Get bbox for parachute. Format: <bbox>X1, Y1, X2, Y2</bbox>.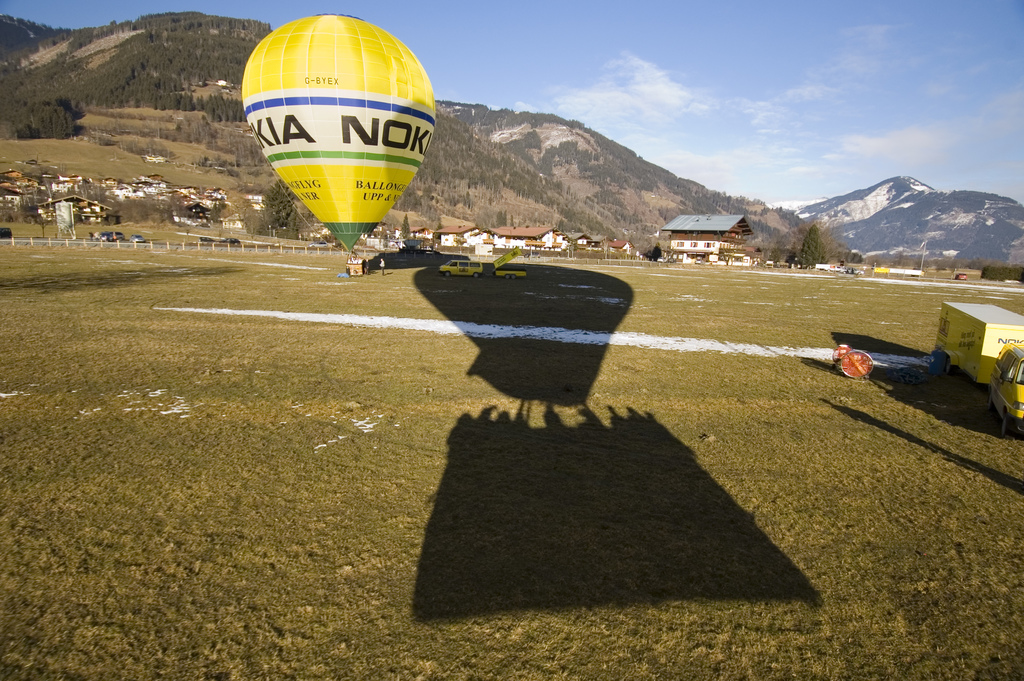
<bbox>239, 15, 433, 257</bbox>.
